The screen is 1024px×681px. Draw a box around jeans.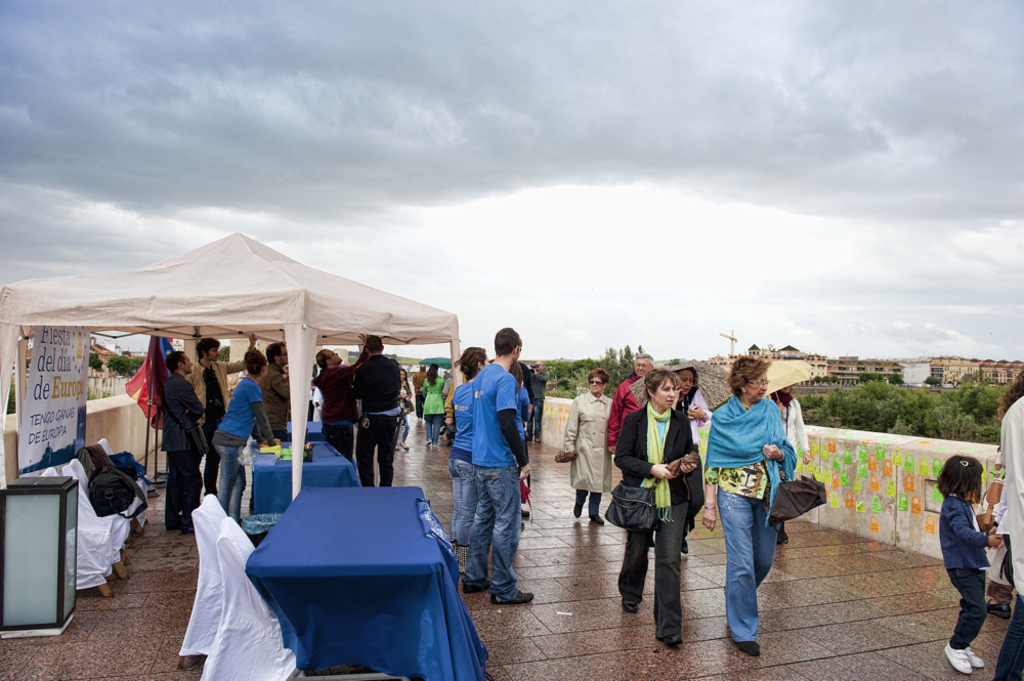
<box>715,491,776,647</box>.
